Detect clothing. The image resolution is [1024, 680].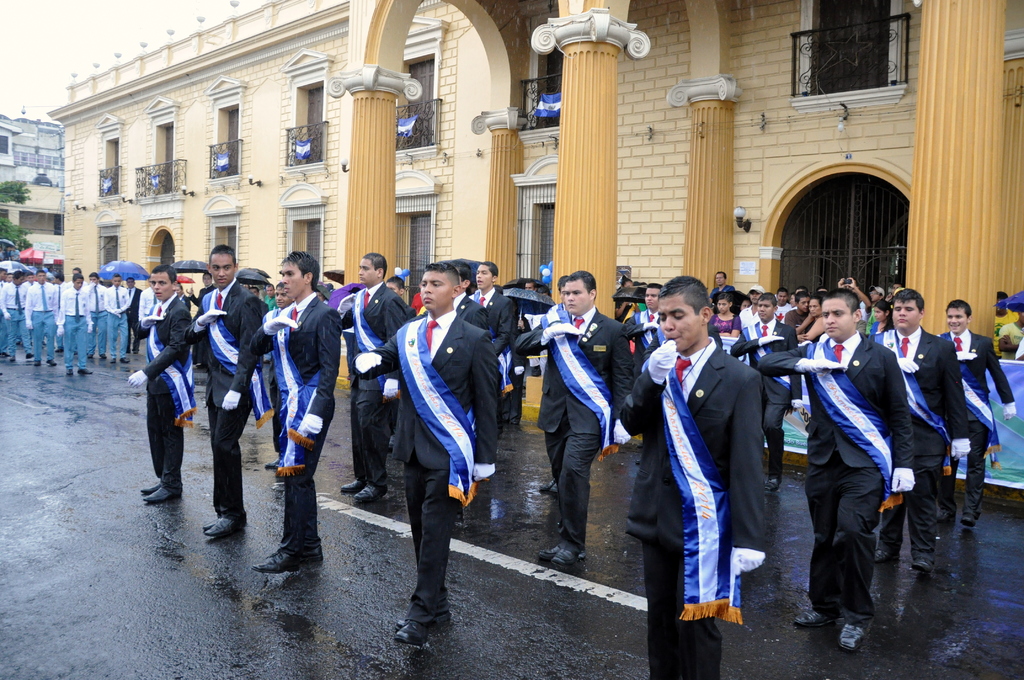
<bbox>516, 327, 527, 410</bbox>.
